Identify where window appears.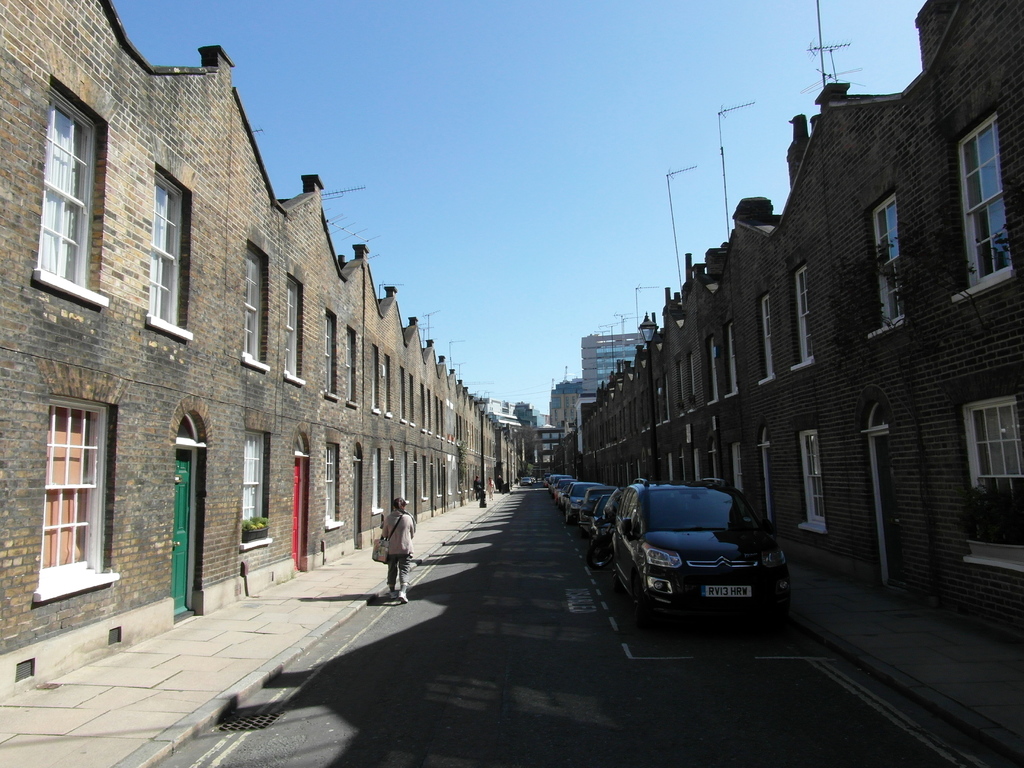
Appears at {"left": 420, "top": 456, "right": 430, "bottom": 502}.
